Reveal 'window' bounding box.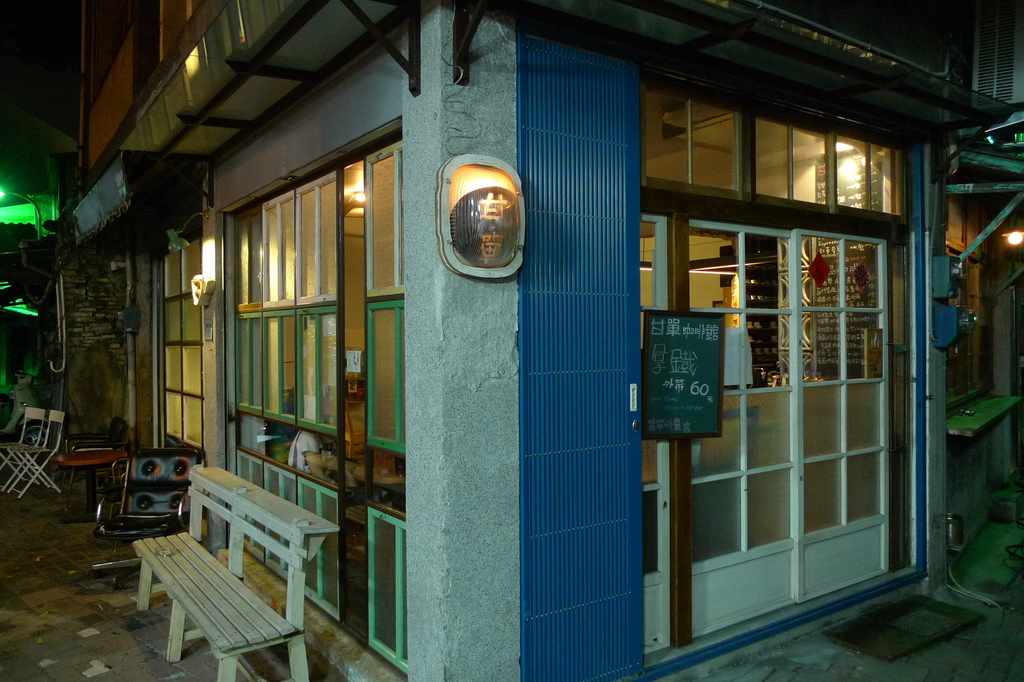
Revealed: Rect(644, 70, 913, 226).
